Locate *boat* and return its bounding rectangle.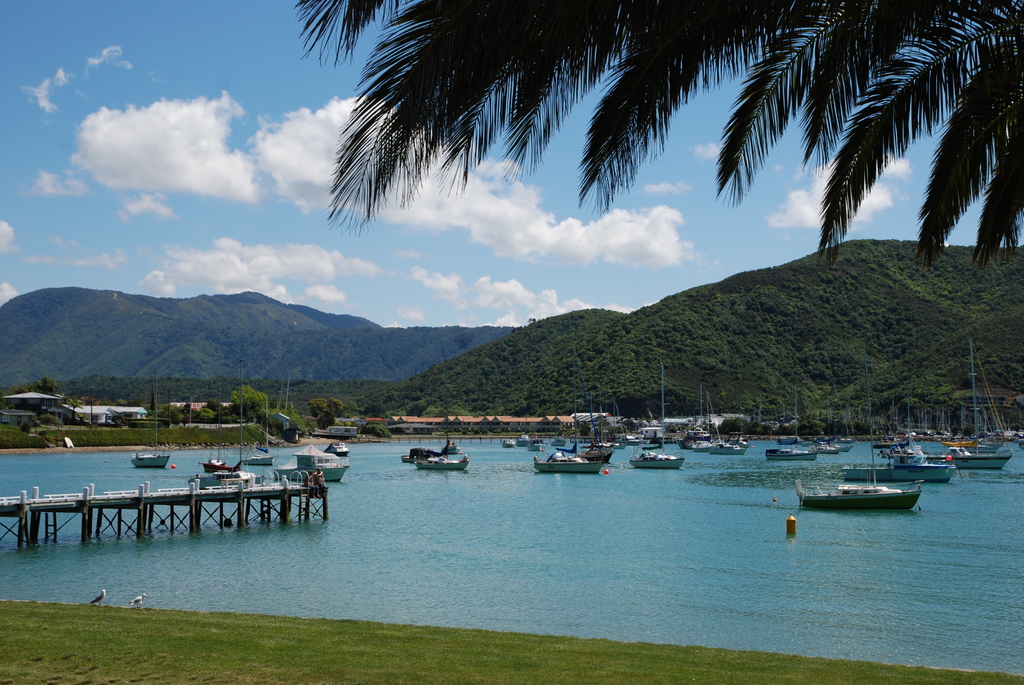
bbox=(243, 381, 278, 471).
